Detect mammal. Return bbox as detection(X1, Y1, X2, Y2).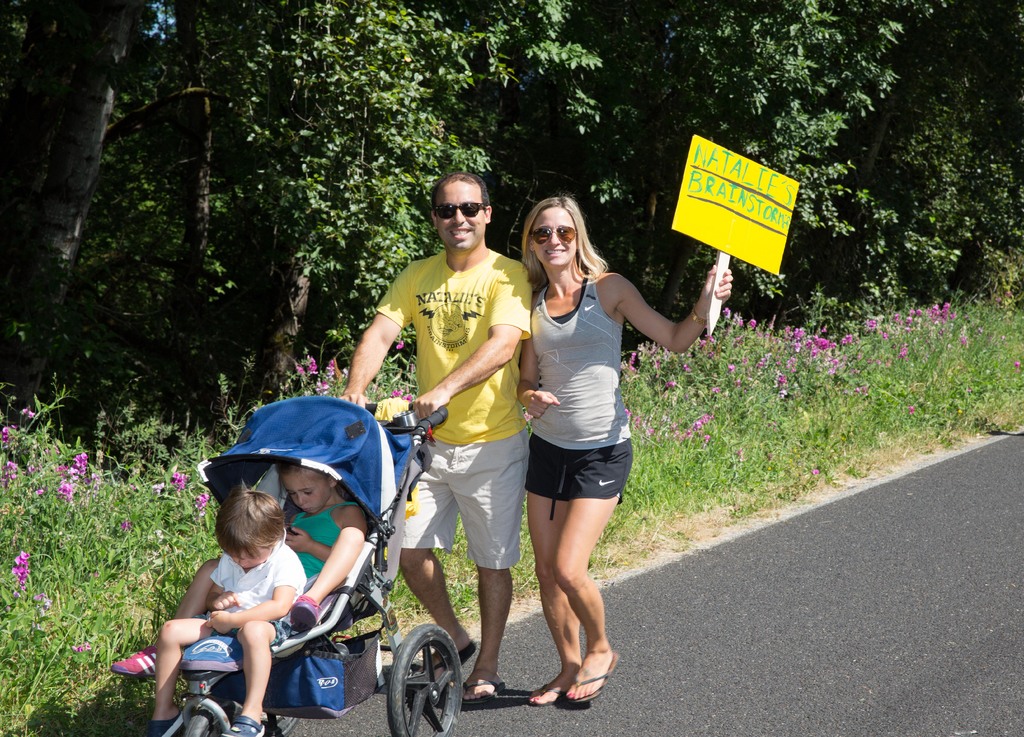
detection(140, 481, 307, 736).
